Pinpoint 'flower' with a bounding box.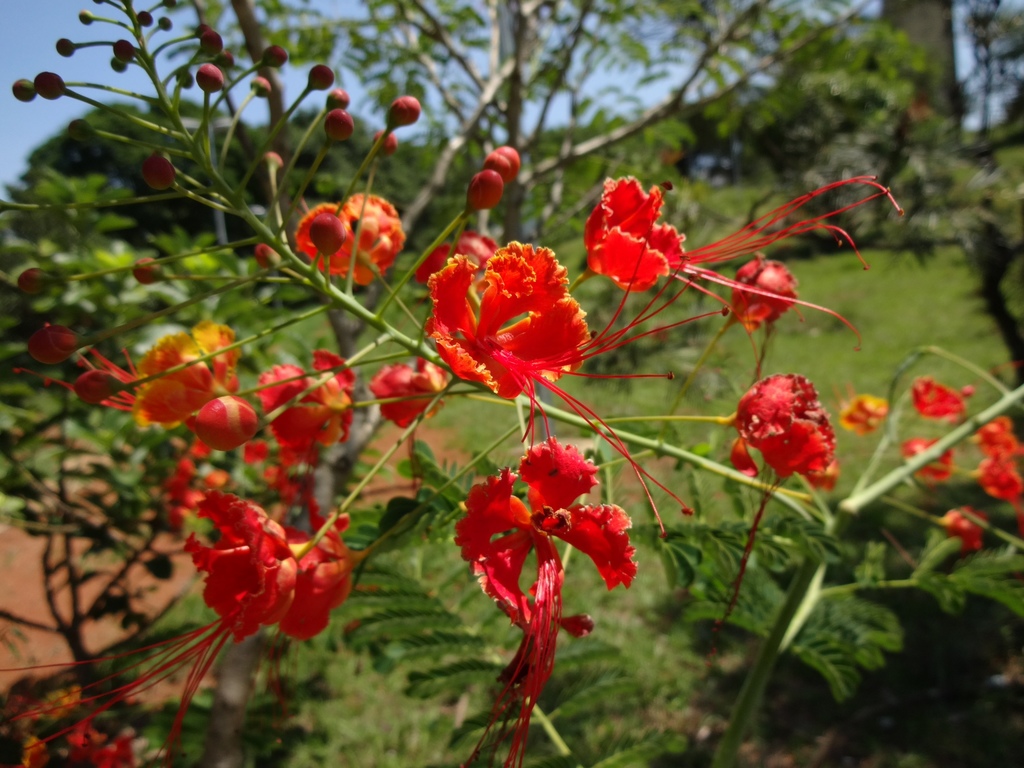
l=196, t=22, r=208, b=40.
